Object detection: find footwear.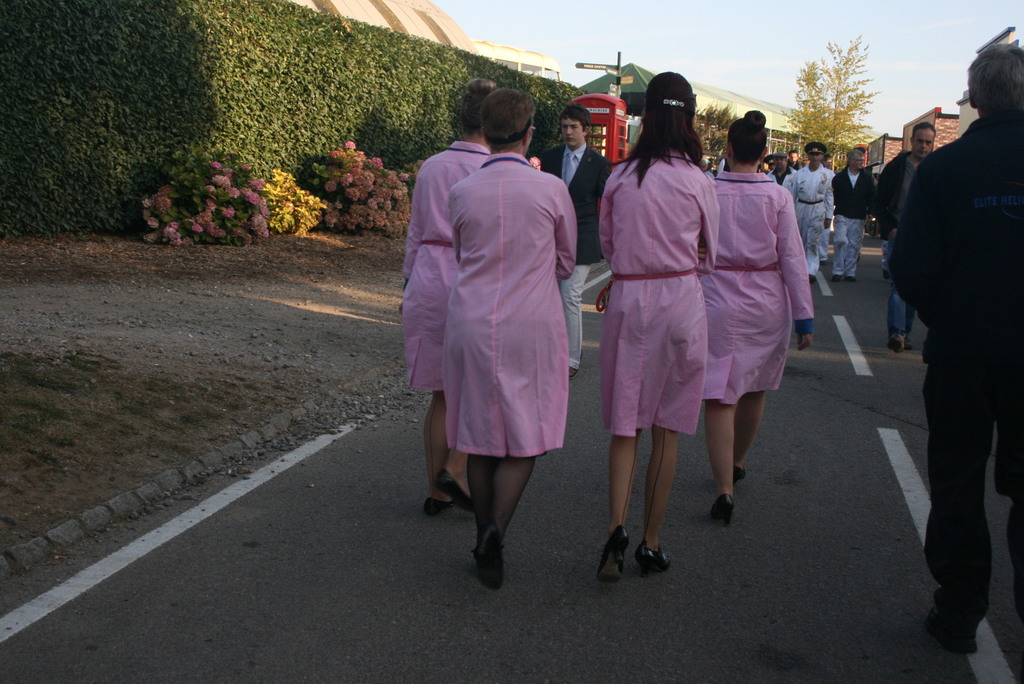
[left=733, top=462, right=746, bottom=485].
